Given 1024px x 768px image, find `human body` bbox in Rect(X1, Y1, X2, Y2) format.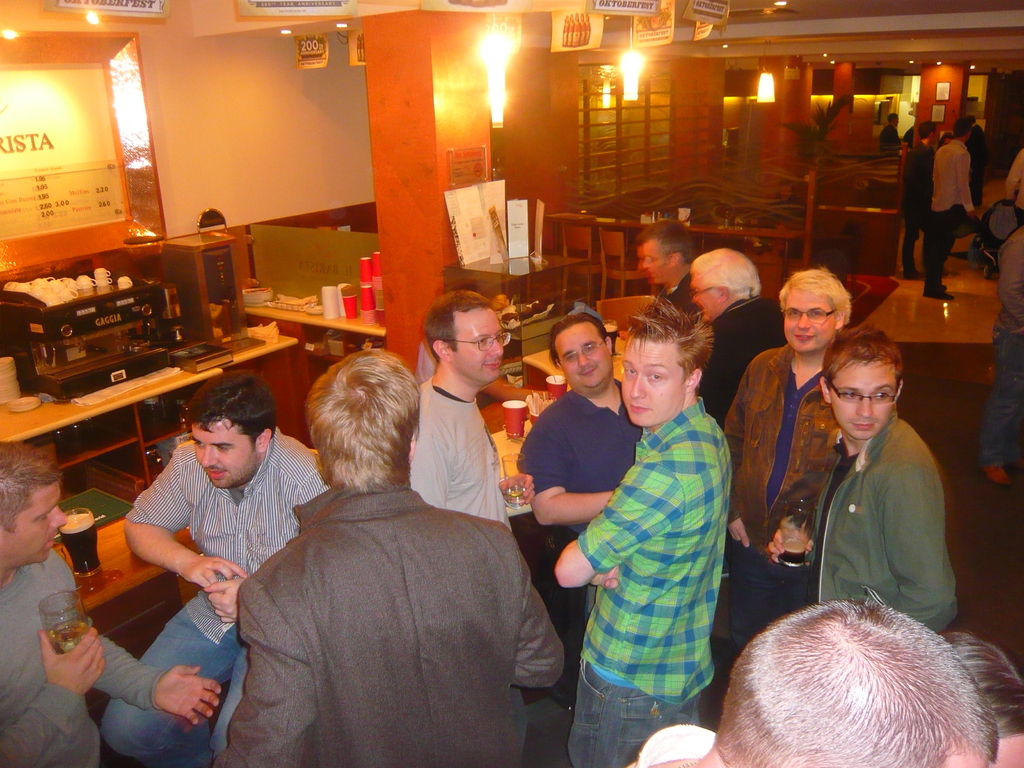
Rect(929, 113, 978, 300).
